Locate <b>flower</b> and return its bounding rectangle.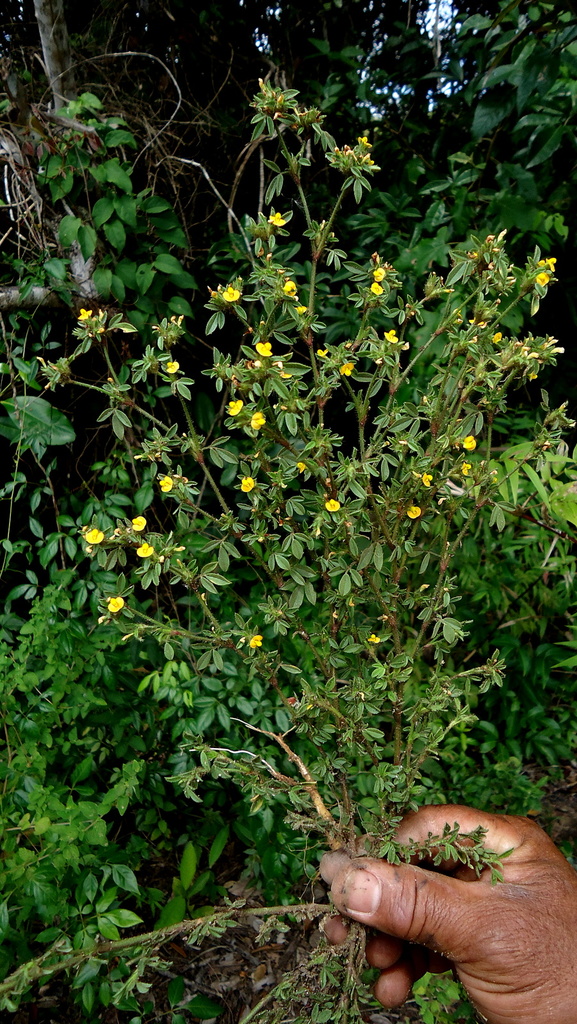
<box>103,589,124,615</box>.
